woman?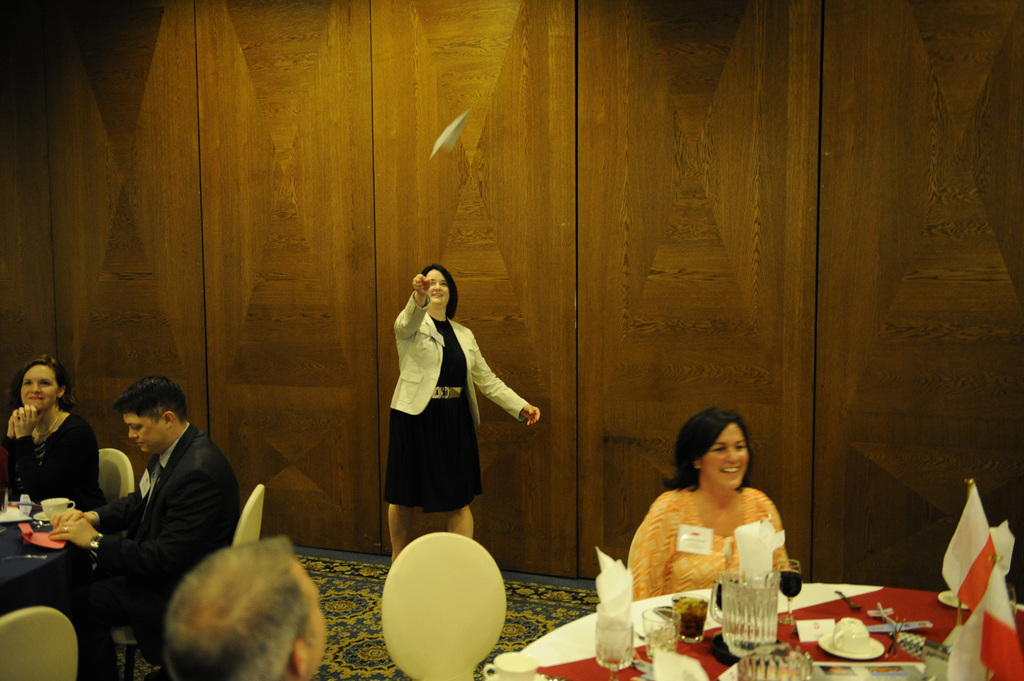
crop(624, 405, 812, 641)
